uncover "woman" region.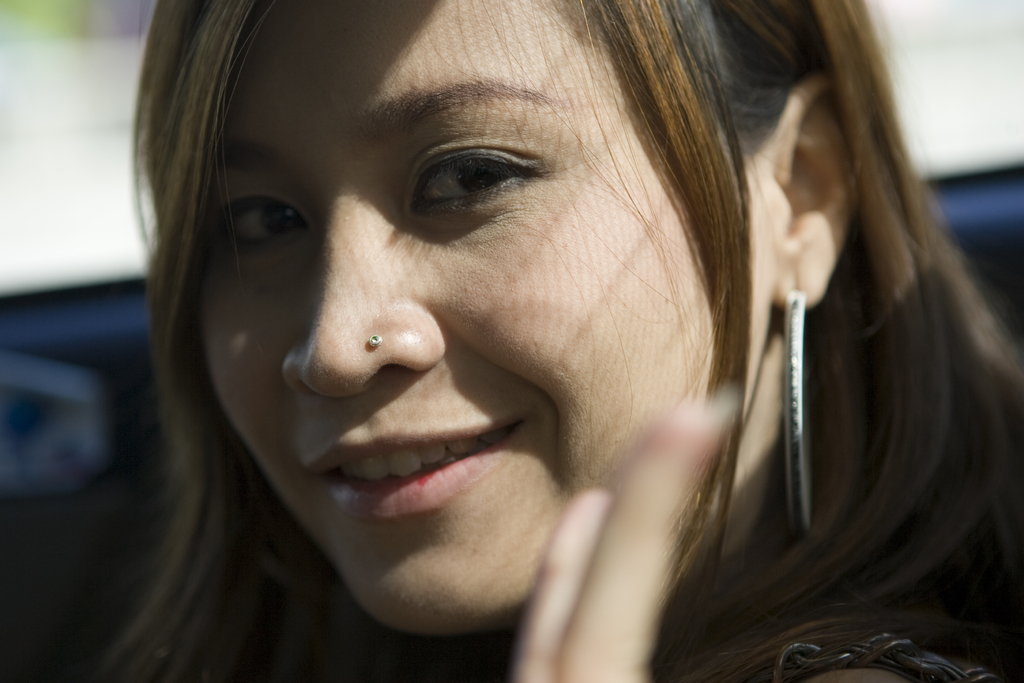
Uncovered: region(72, 0, 969, 675).
